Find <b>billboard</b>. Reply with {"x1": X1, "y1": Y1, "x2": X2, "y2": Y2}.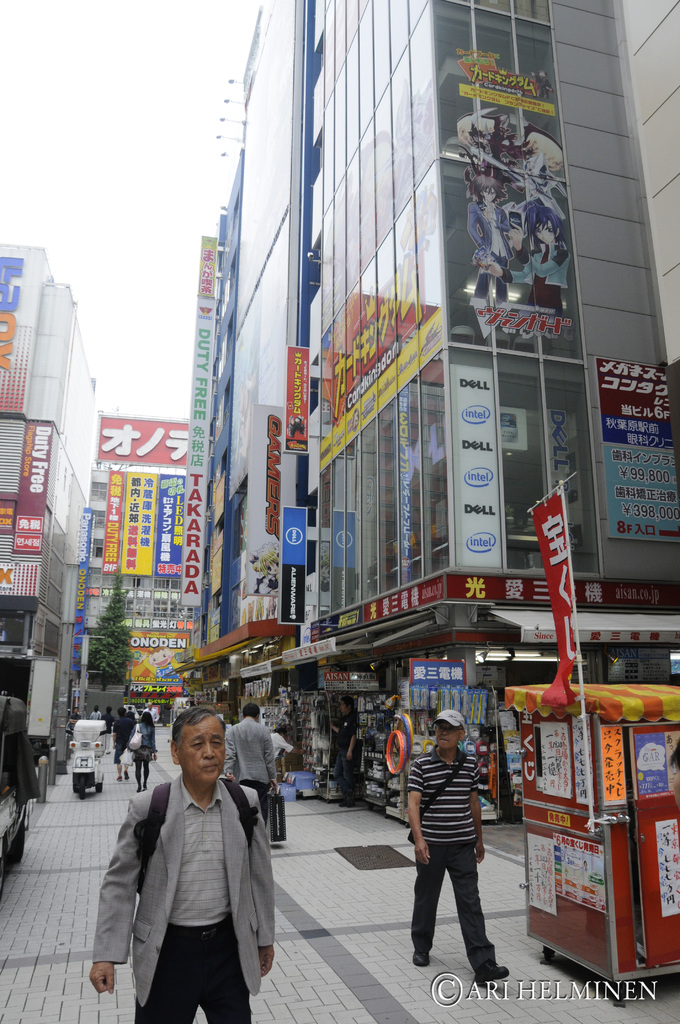
{"x1": 434, "y1": 0, "x2": 589, "y2": 365}.
